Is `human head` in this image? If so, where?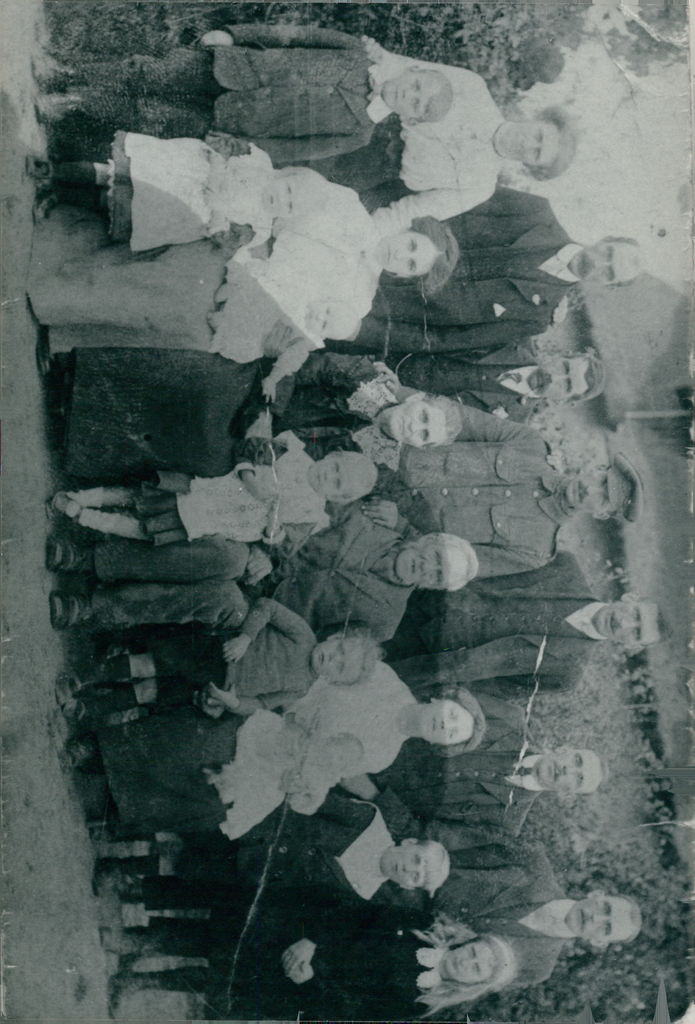
Yes, at (x1=589, y1=593, x2=675, y2=662).
